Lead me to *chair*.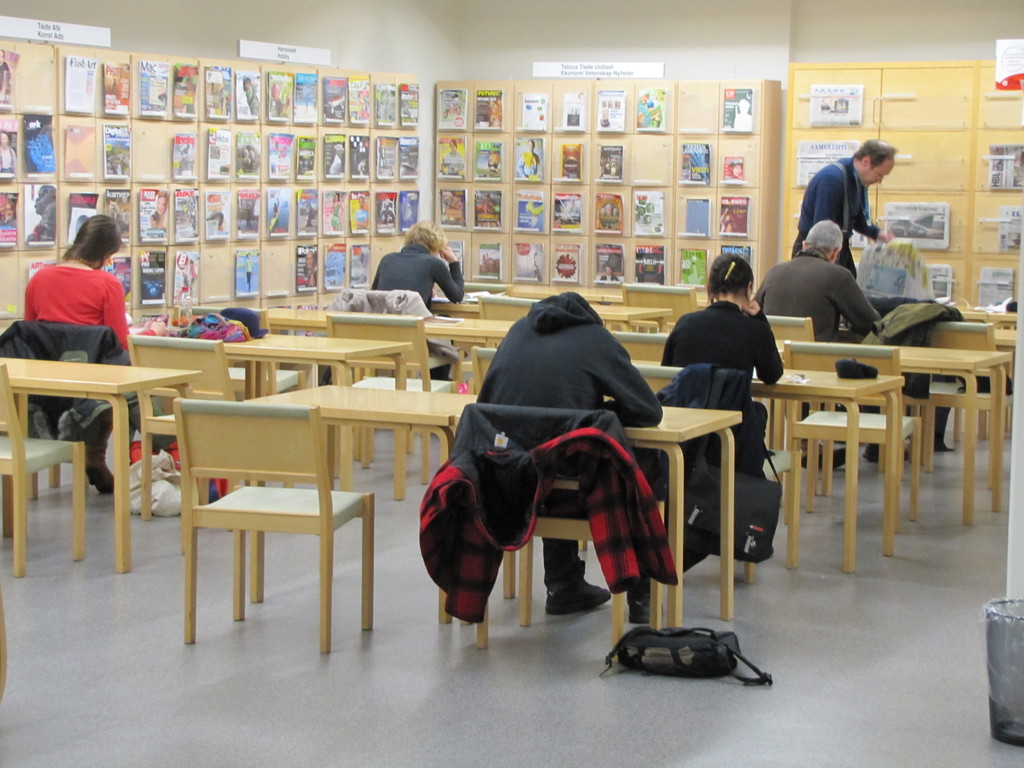
Lead to (x1=634, y1=364, x2=799, y2=584).
